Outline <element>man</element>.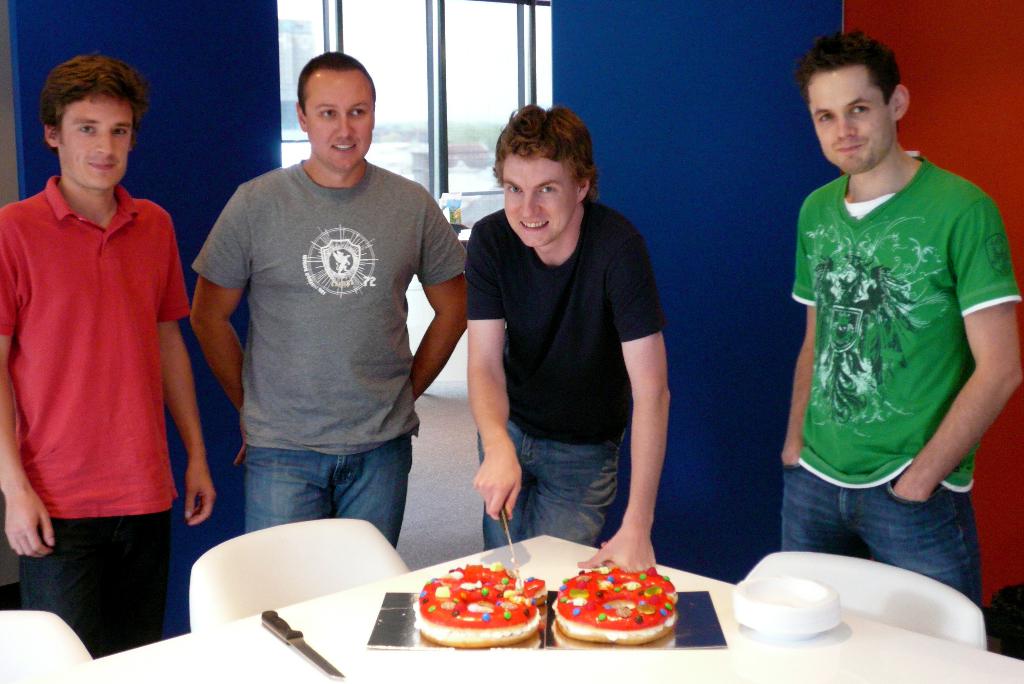
Outline: x1=4 y1=49 x2=202 y2=649.
